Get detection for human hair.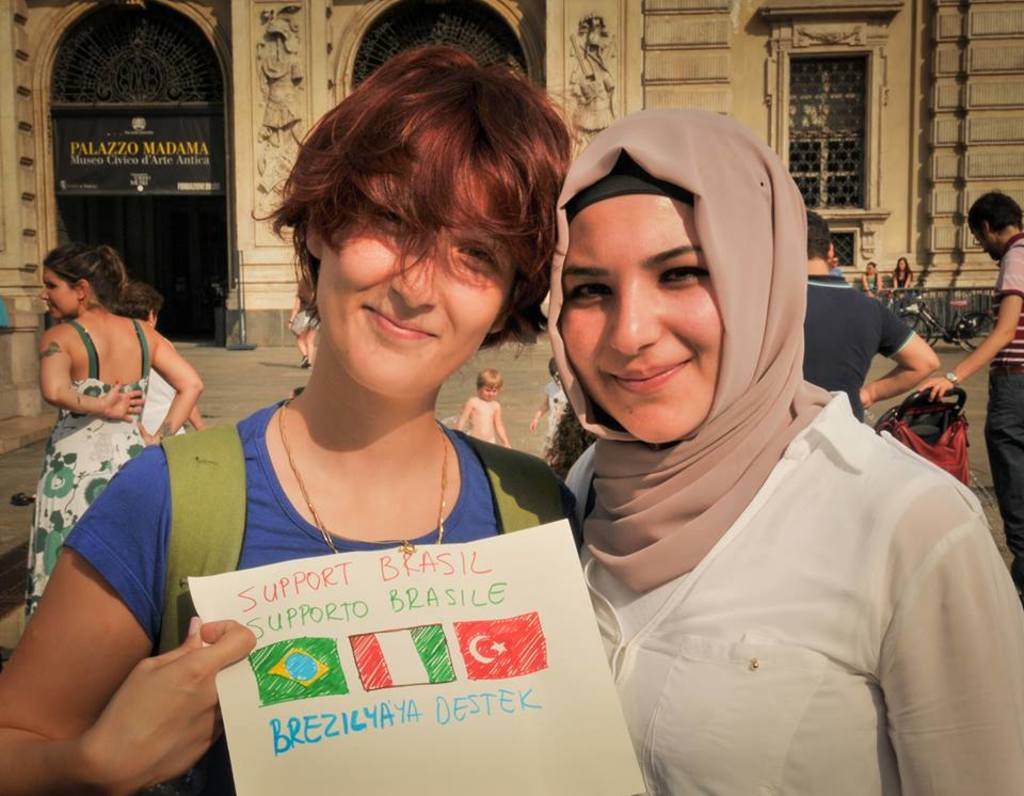
Detection: x1=542, y1=402, x2=595, y2=472.
